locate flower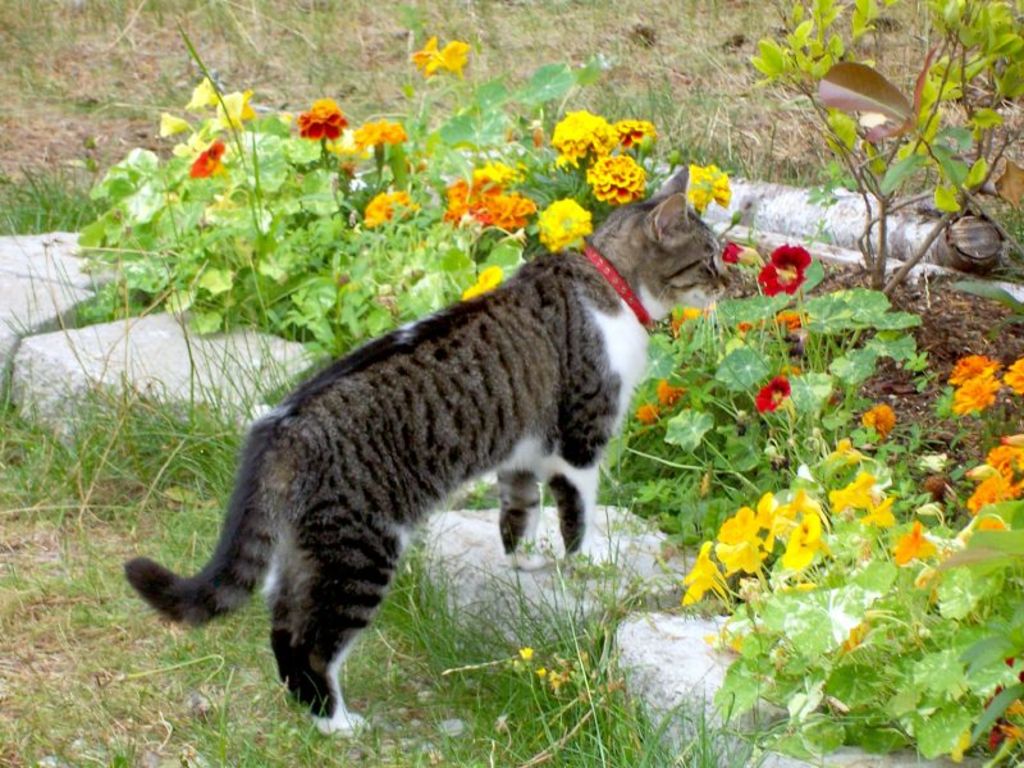
x1=669, y1=306, x2=703, y2=343
